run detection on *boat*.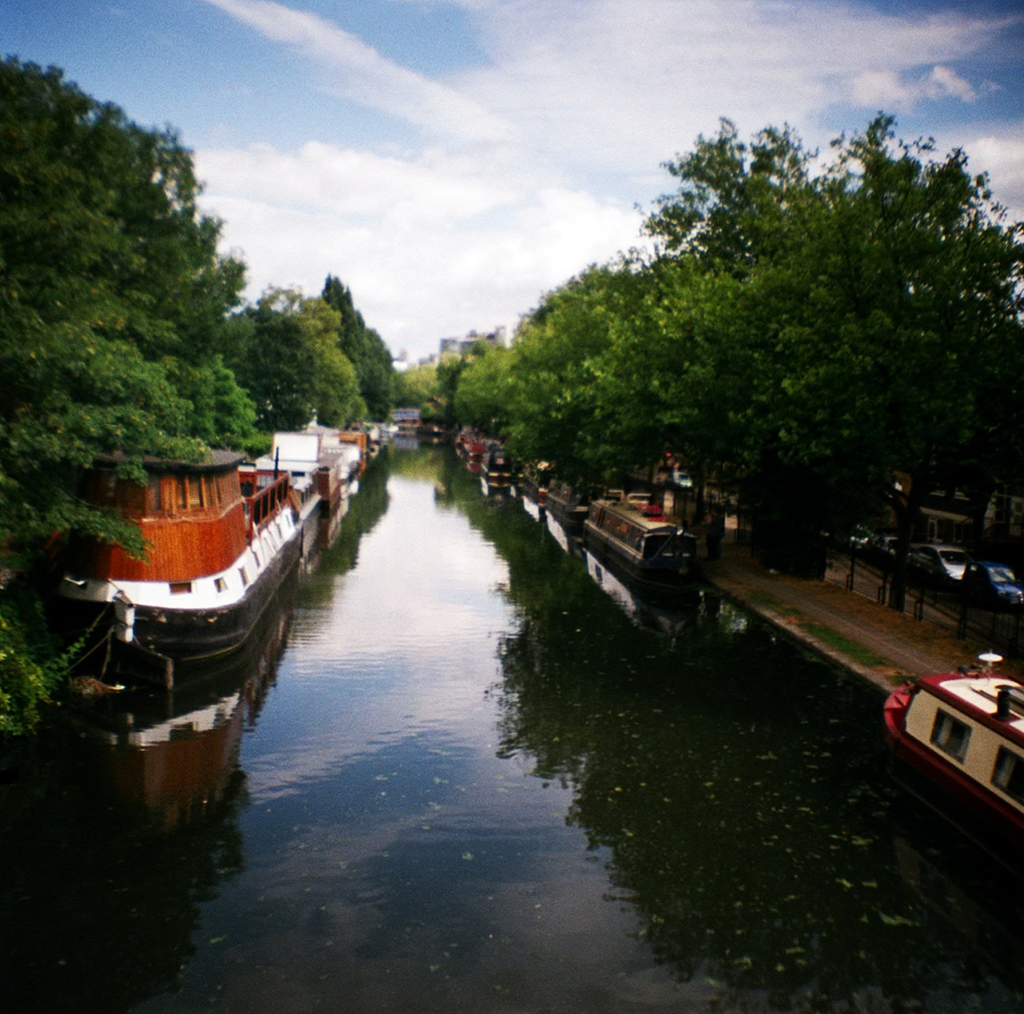
Result: 51/414/327/688.
